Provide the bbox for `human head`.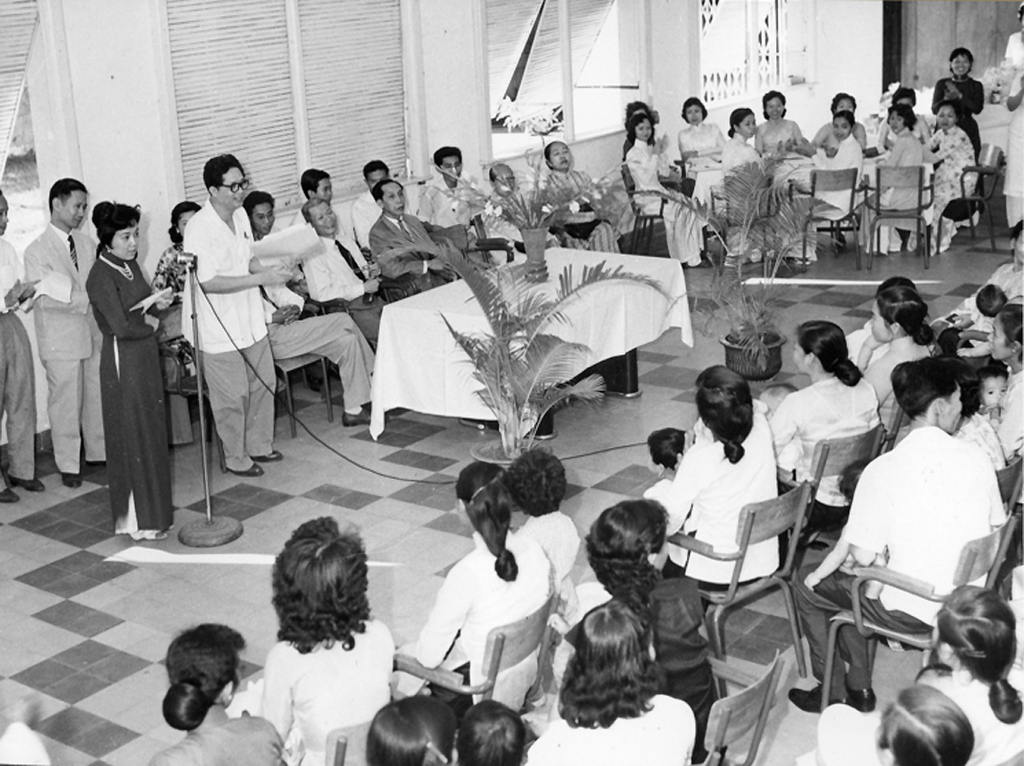
[x1=680, y1=99, x2=705, y2=126].
